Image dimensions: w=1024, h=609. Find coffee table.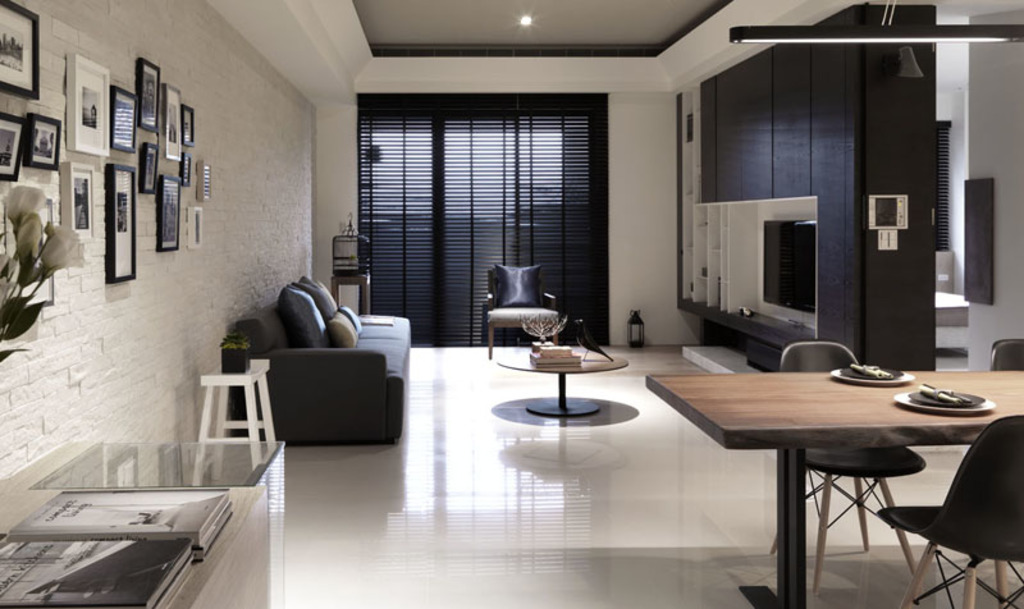
{"left": 639, "top": 366, "right": 1023, "bottom": 608}.
